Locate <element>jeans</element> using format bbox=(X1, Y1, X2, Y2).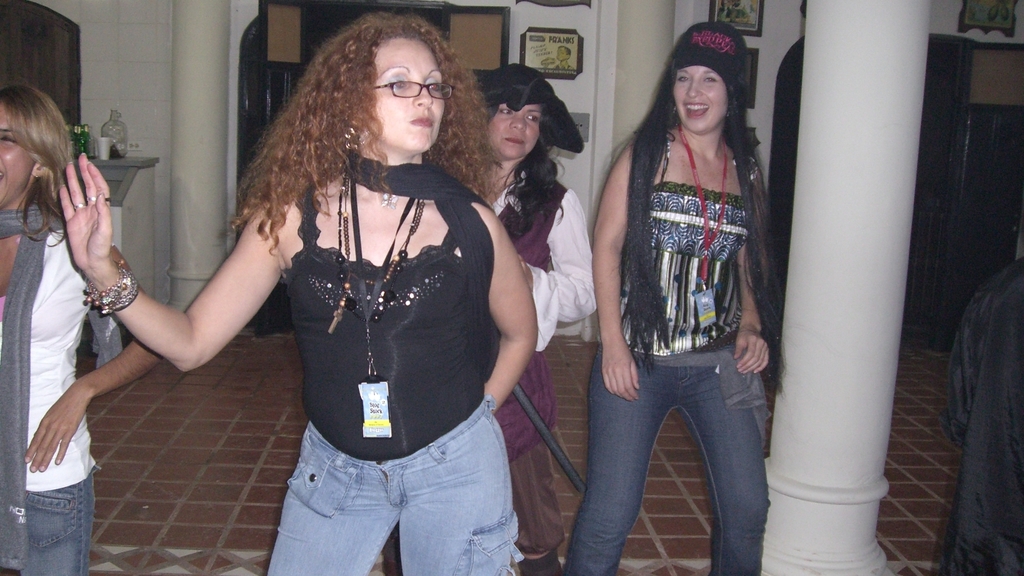
bbox=(269, 427, 530, 575).
